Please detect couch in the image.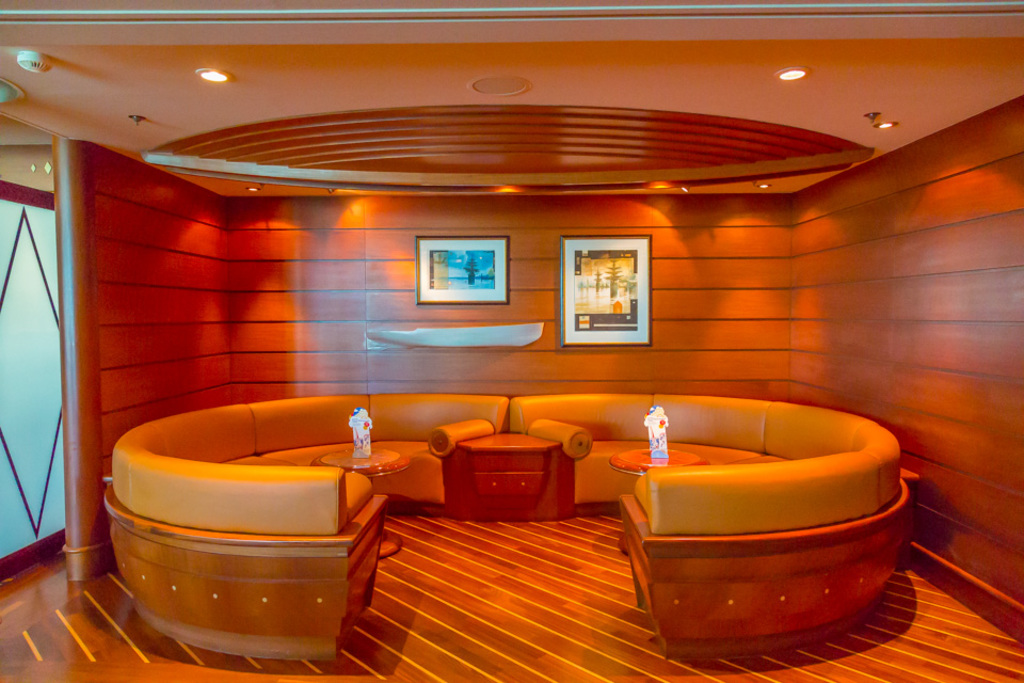
detection(85, 293, 854, 619).
